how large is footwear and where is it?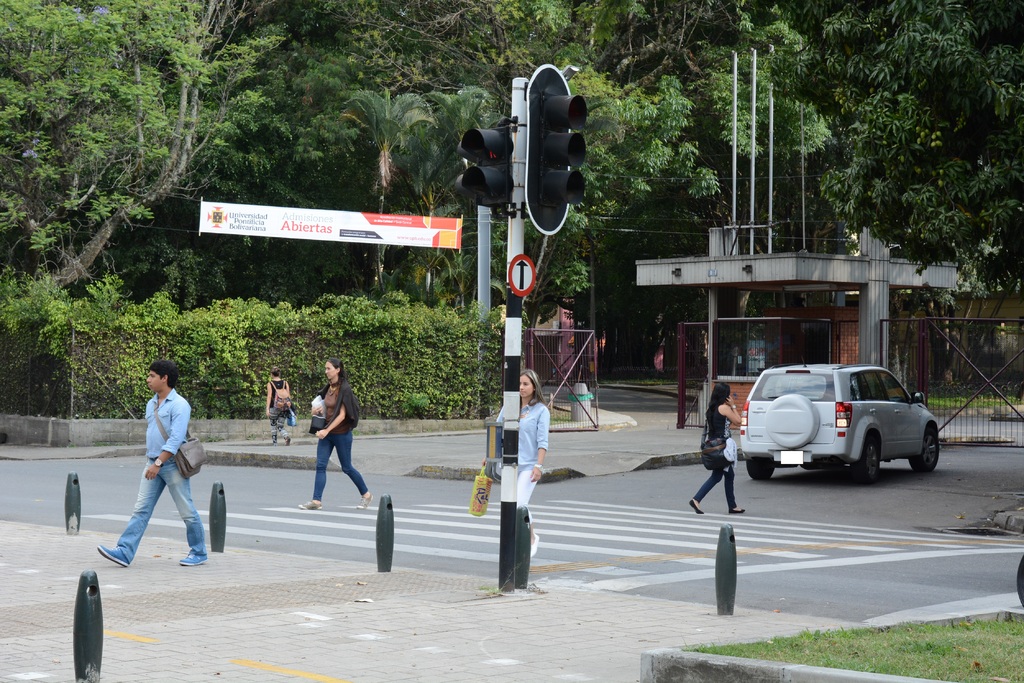
Bounding box: <box>685,496,704,518</box>.
